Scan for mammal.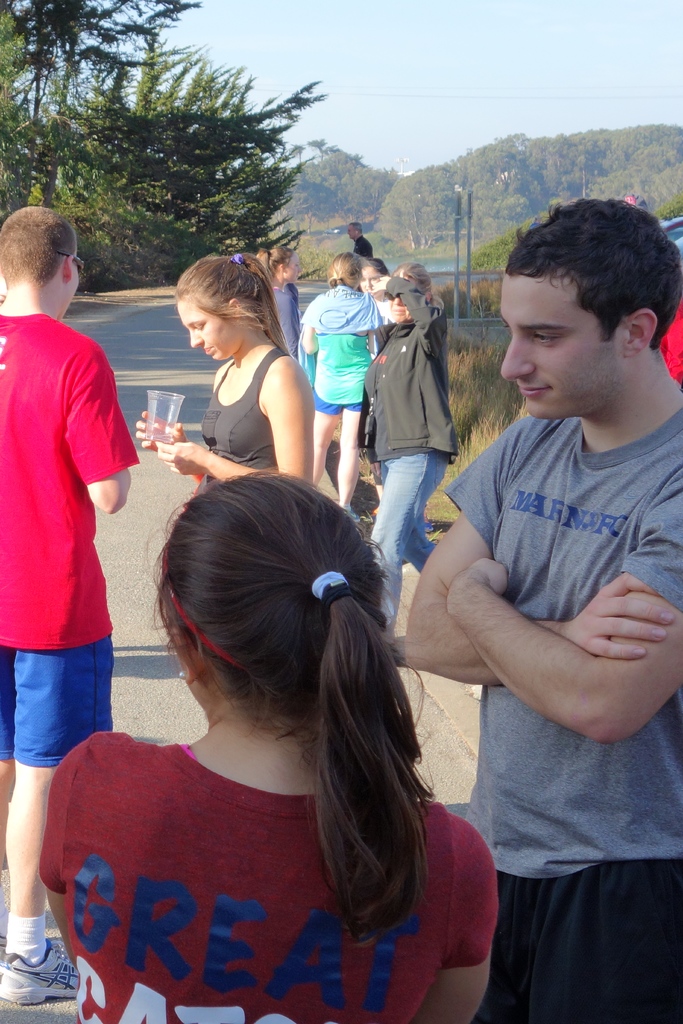
Scan result: BBox(357, 256, 456, 636).
